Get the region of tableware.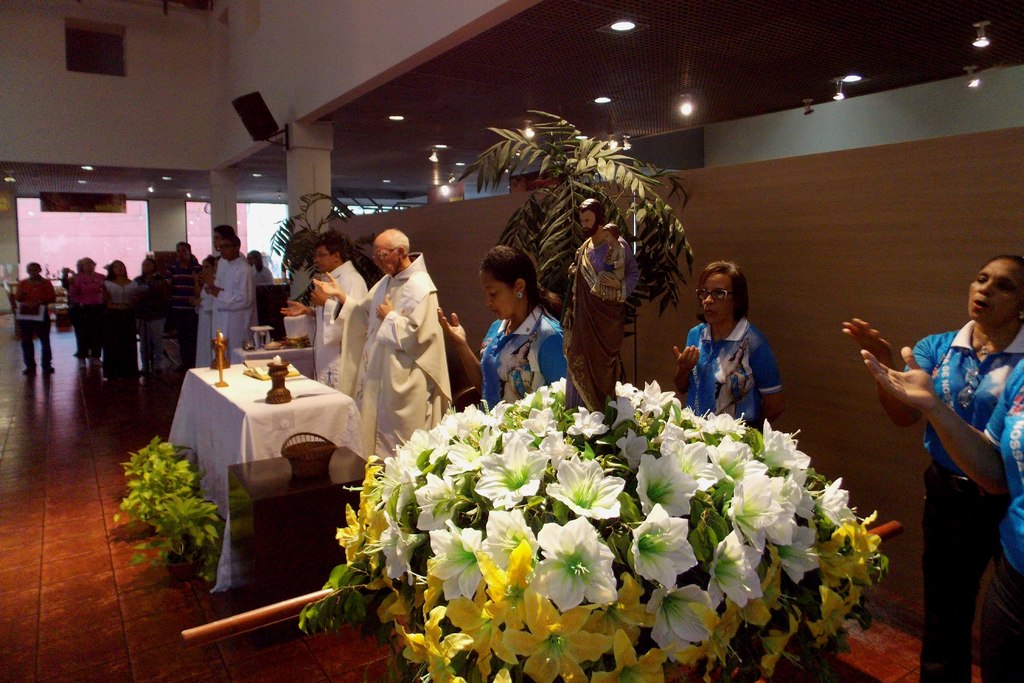
Rect(266, 338, 281, 351).
